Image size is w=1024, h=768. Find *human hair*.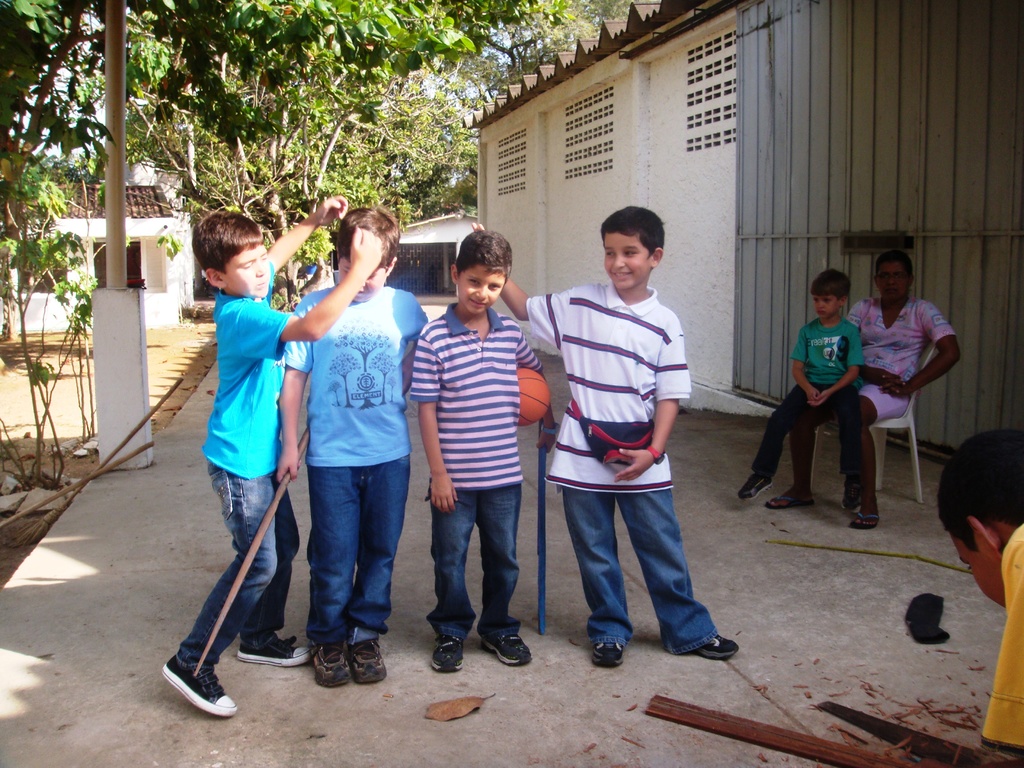
bbox=(875, 246, 913, 281).
